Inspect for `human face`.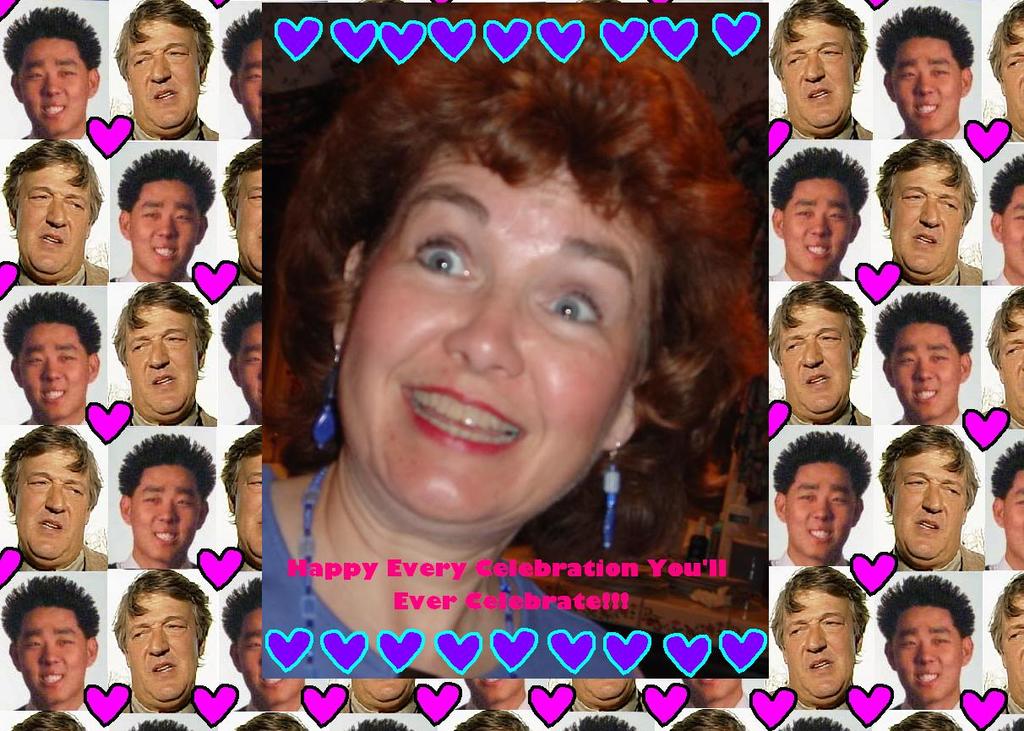
Inspection: rect(234, 315, 264, 411).
